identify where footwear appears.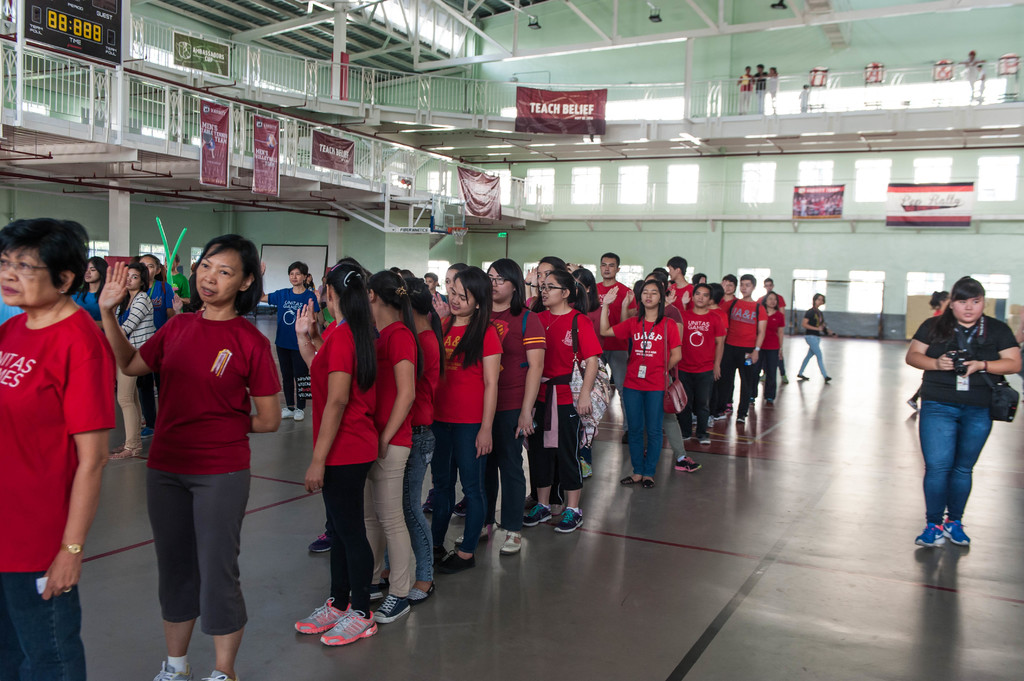
Appears at 139 426 156 441.
